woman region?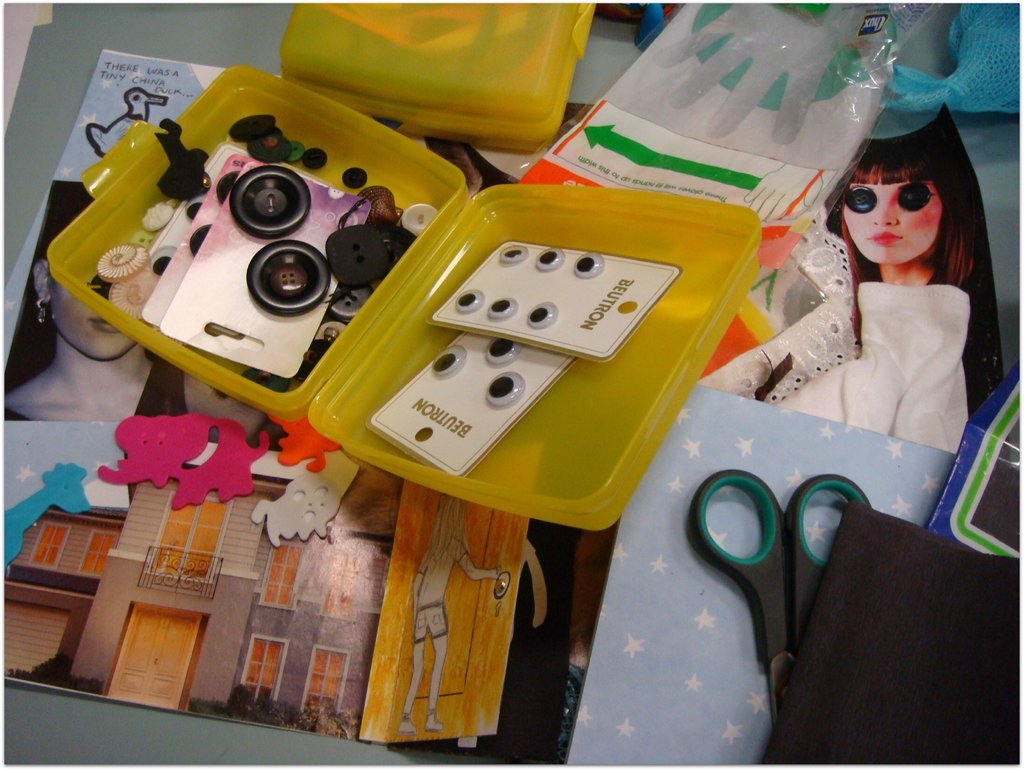
[0, 230, 188, 433]
